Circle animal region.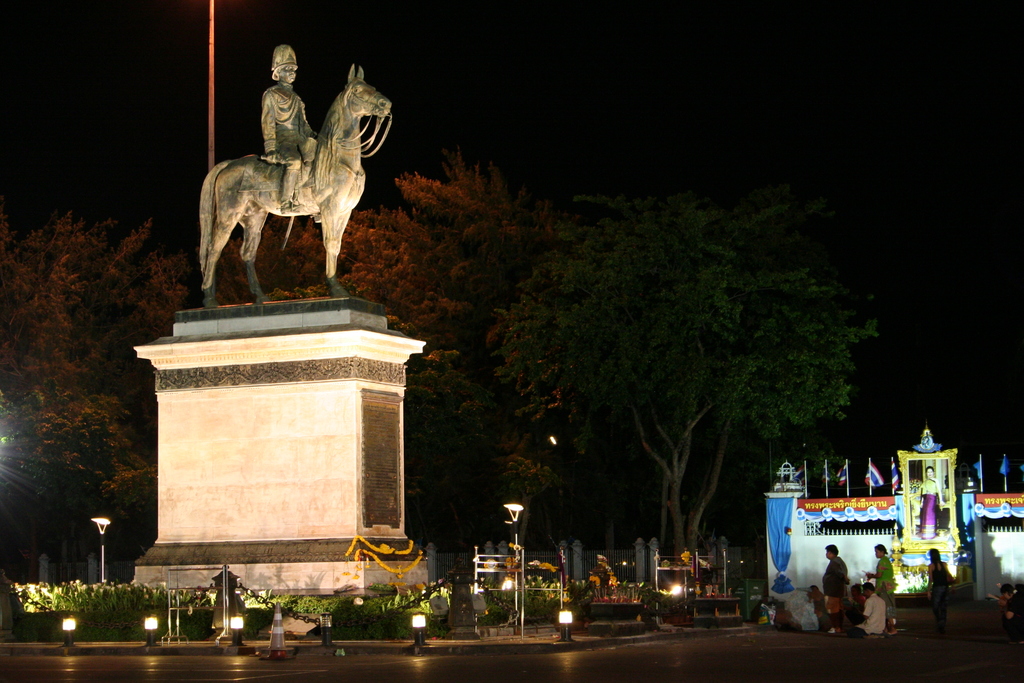
Region: <box>196,58,390,296</box>.
